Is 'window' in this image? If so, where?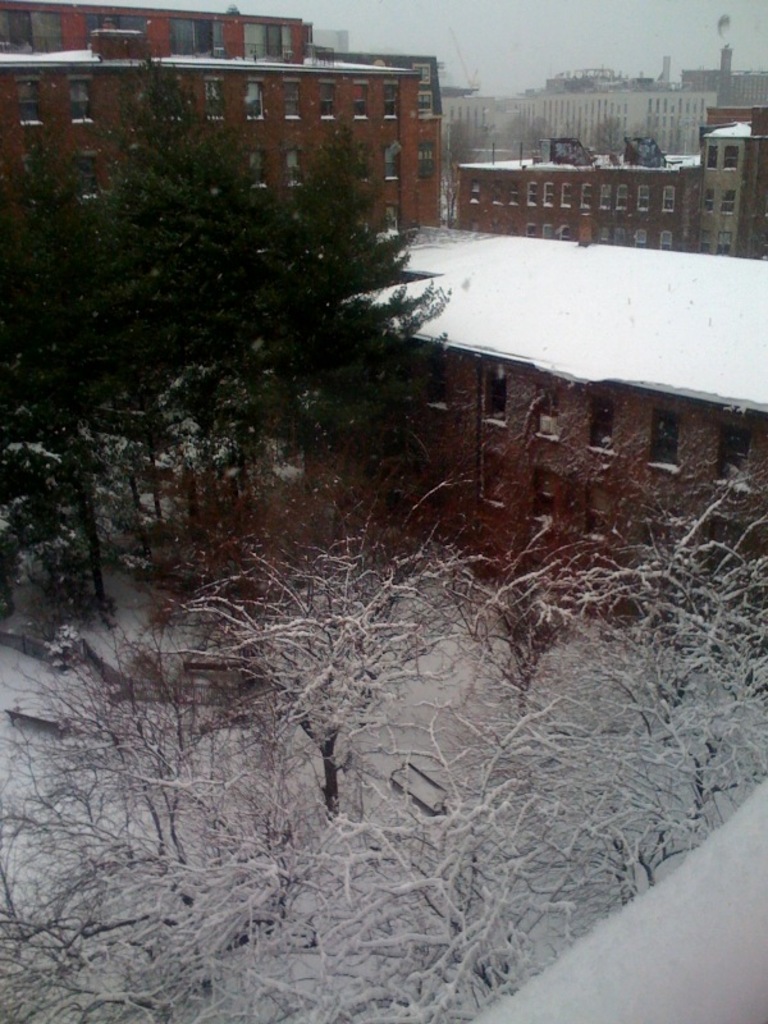
Yes, at 278 146 305 183.
